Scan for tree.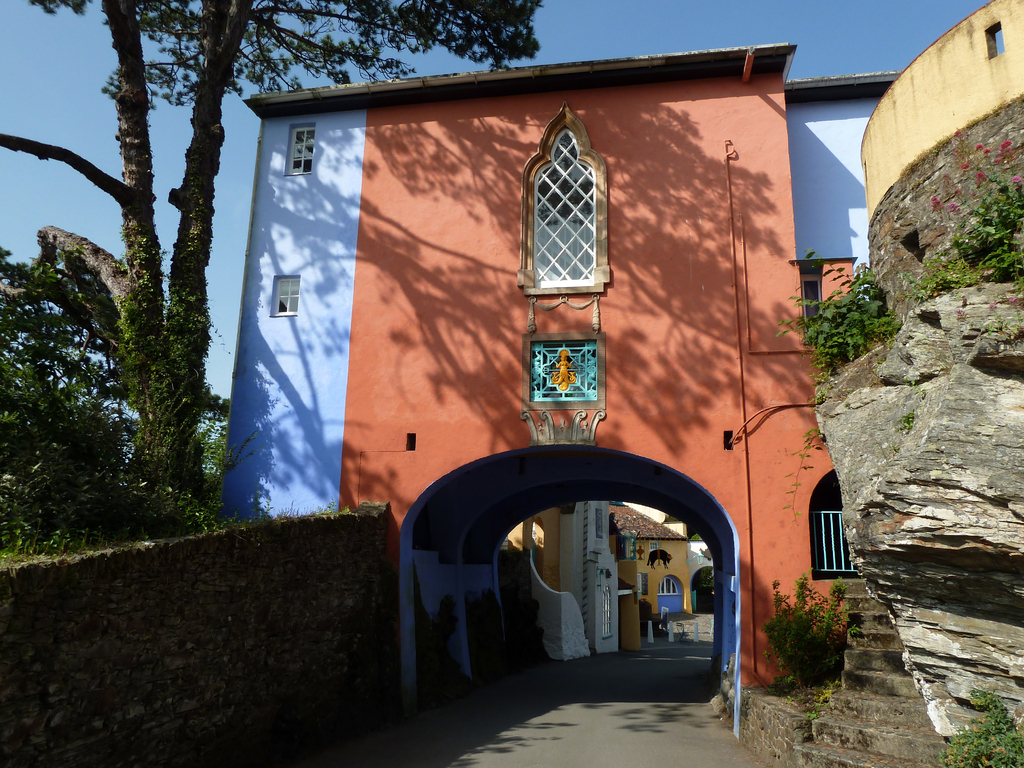
Scan result: {"x1": 0, "y1": 0, "x2": 543, "y2": 511}.
